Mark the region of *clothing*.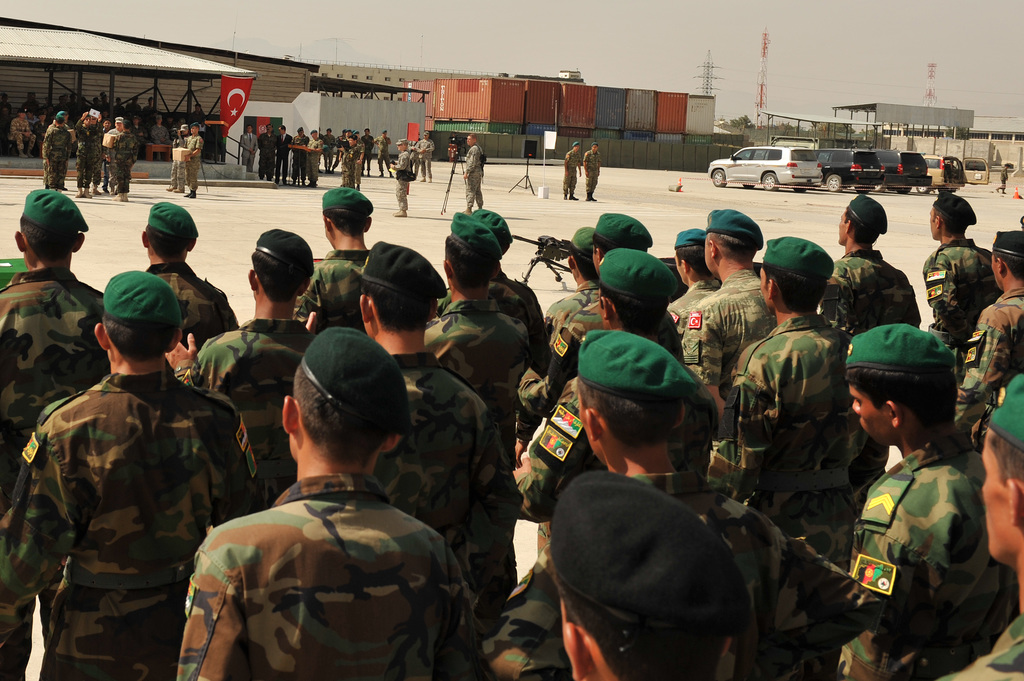
Region: [696,323,860,507].
